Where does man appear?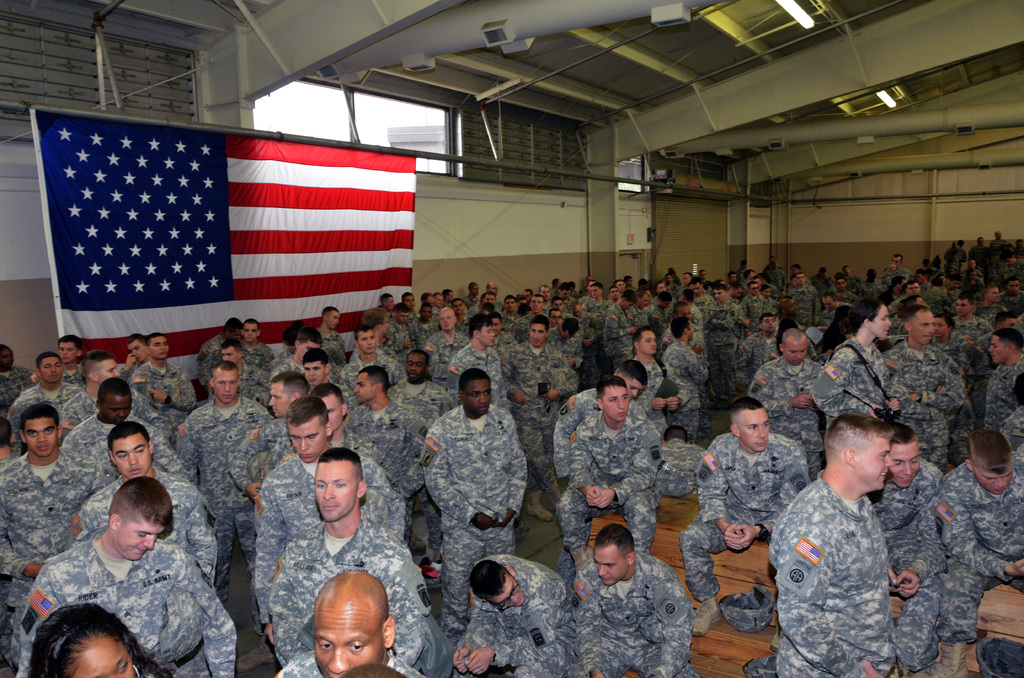
Appears at (746,328,822,474).
